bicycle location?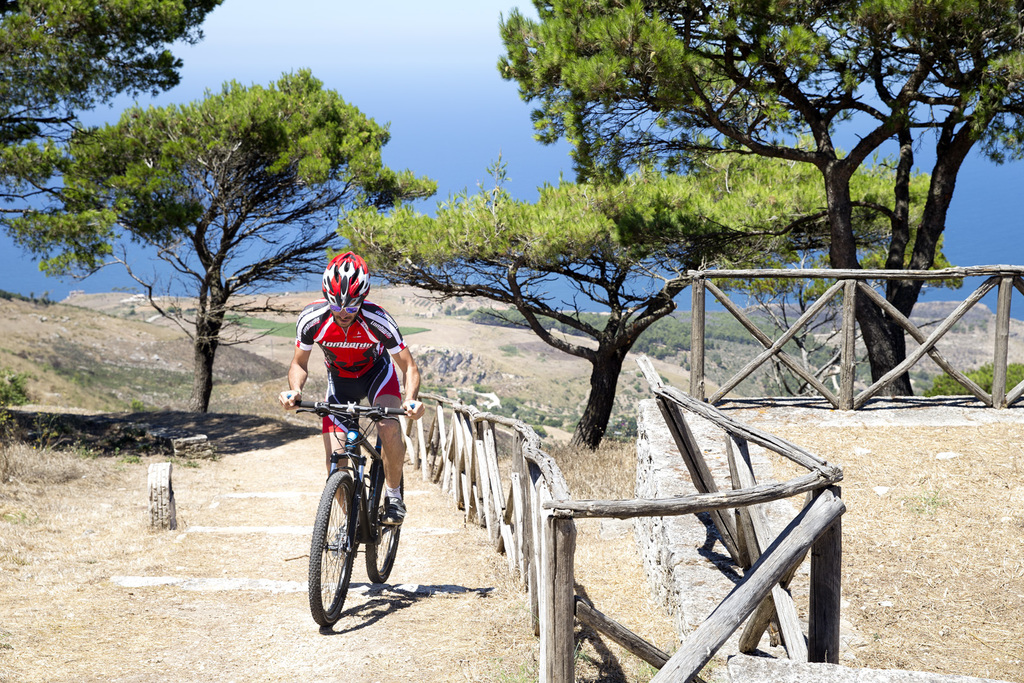
Rect(294, 399, 410, 629)
